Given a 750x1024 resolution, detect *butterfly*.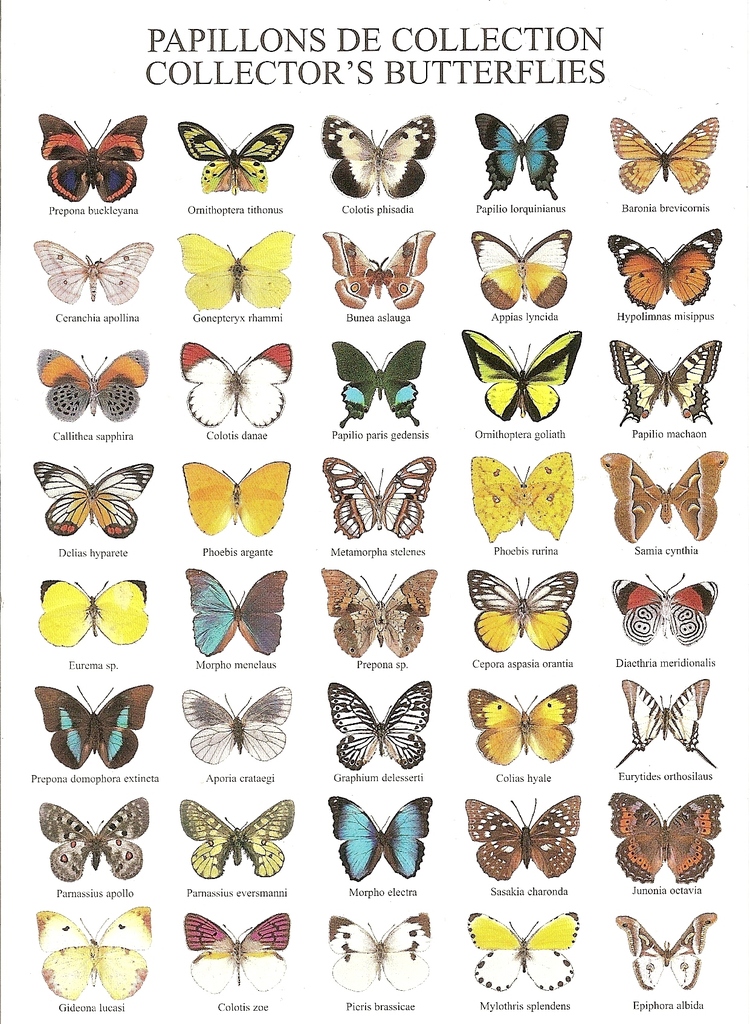
[184,801,297,883].
